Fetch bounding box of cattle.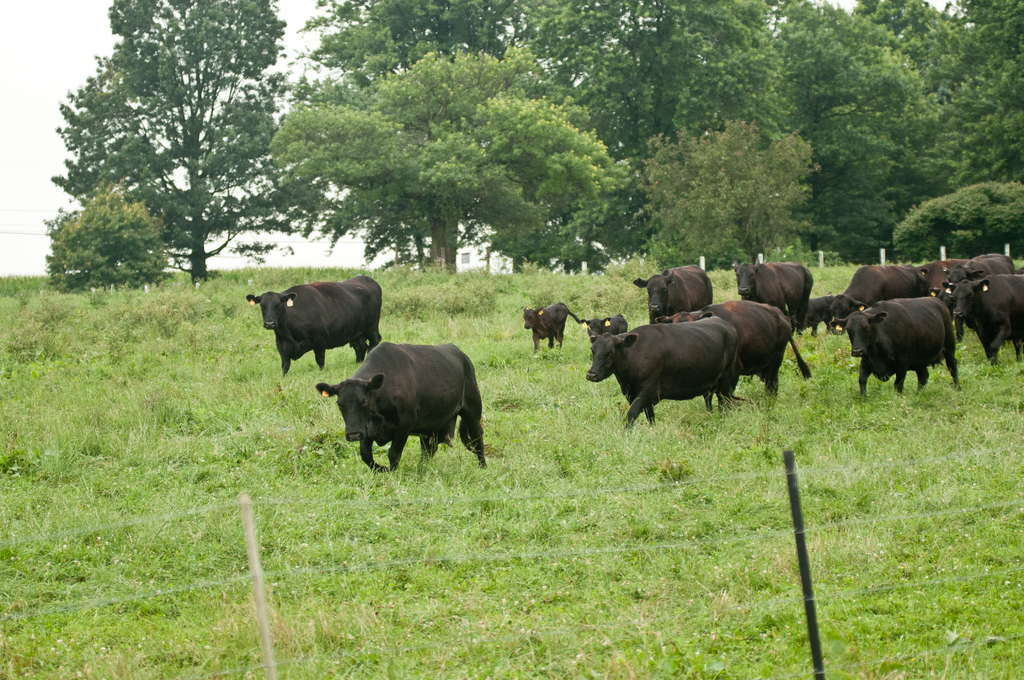
Bbox: bbox(851, 299, 990, 419).
